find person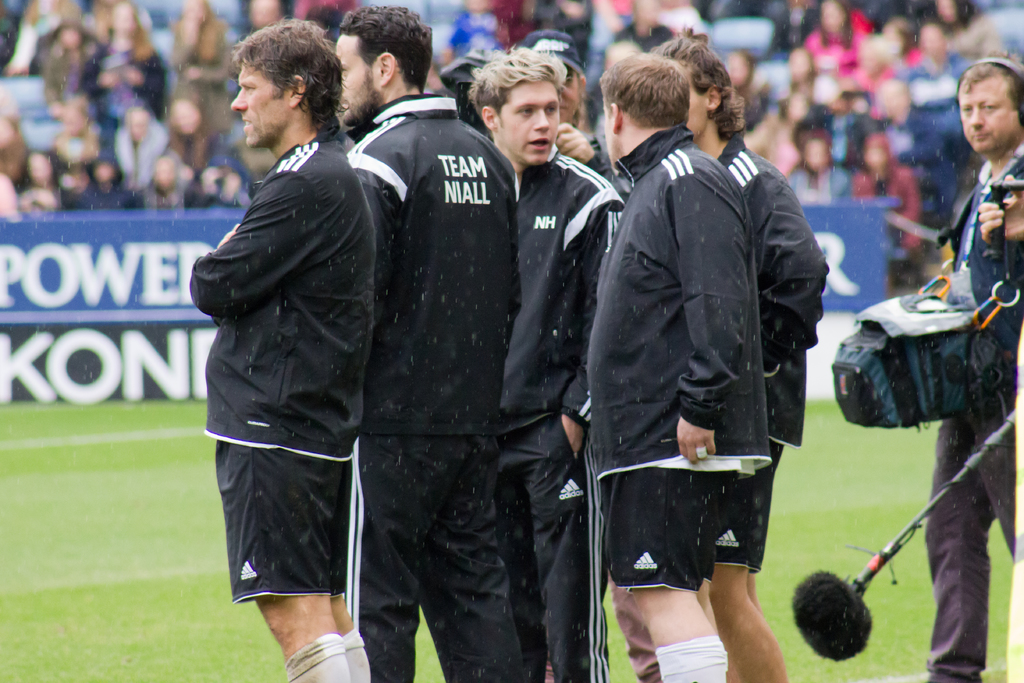
bbox=(576, 50, 766, 682)
